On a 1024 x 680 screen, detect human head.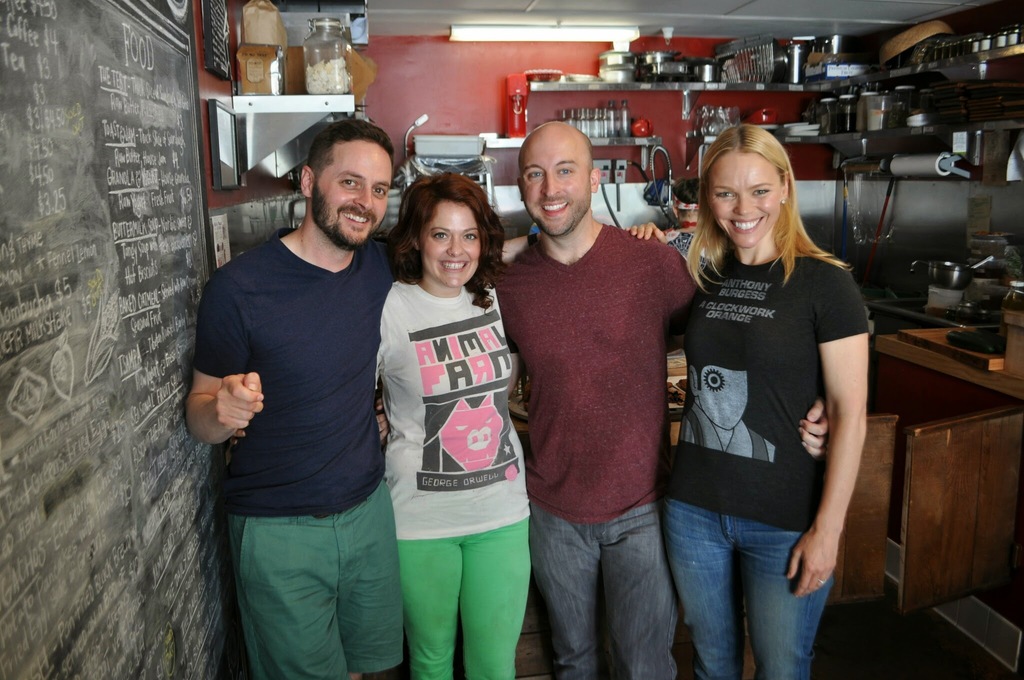
[408,172,497,290].
